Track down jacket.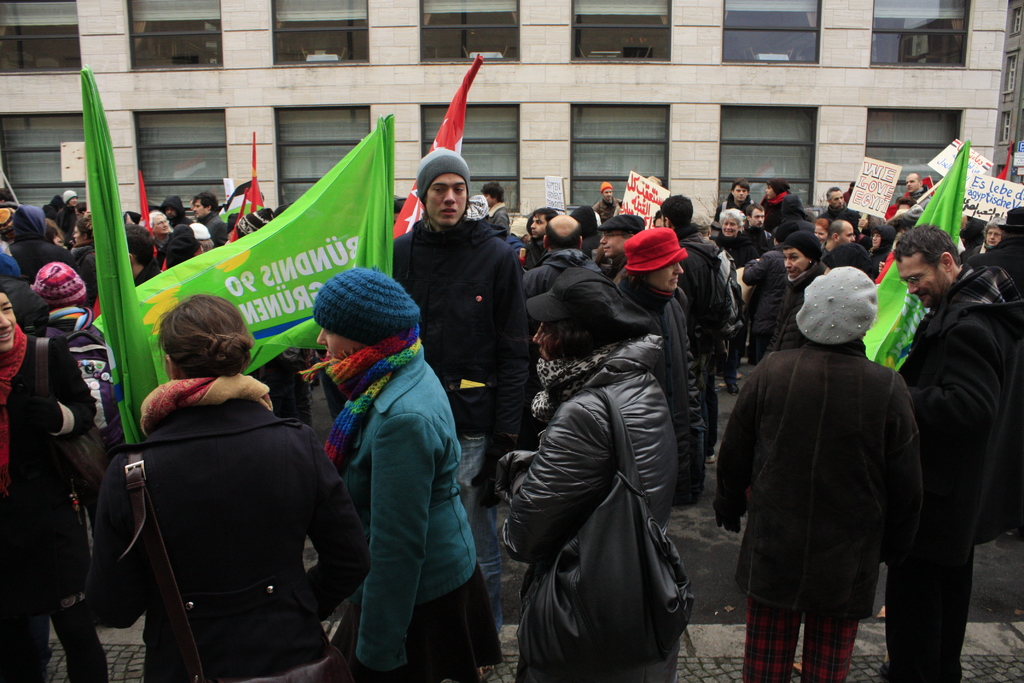
Tracked to detection(3, 199, 89, 282).
